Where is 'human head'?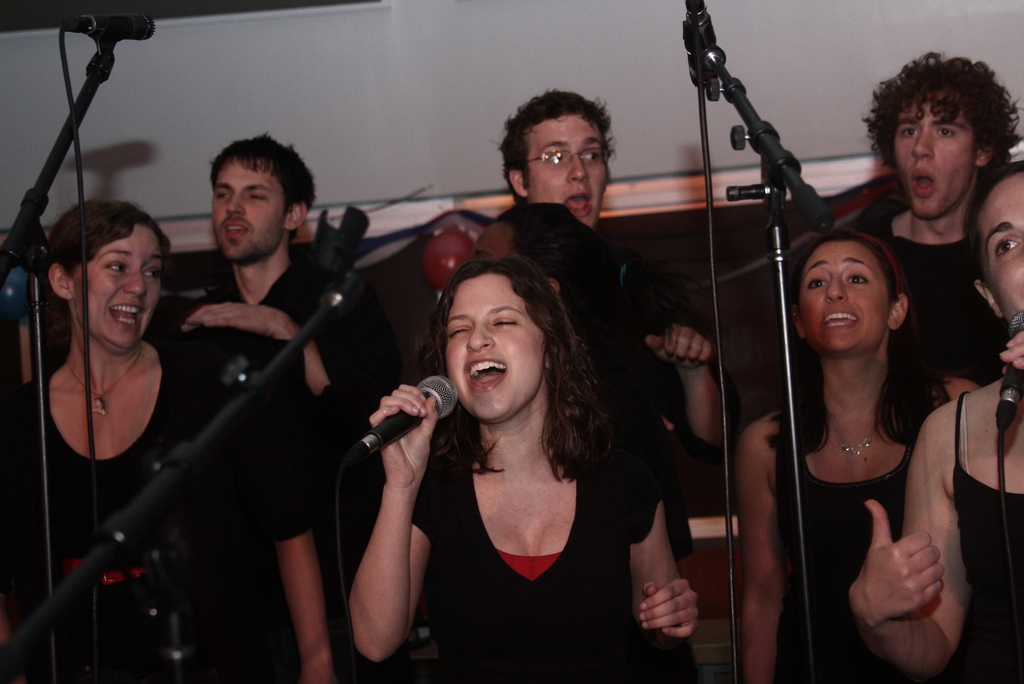
(438,256,573,417).
